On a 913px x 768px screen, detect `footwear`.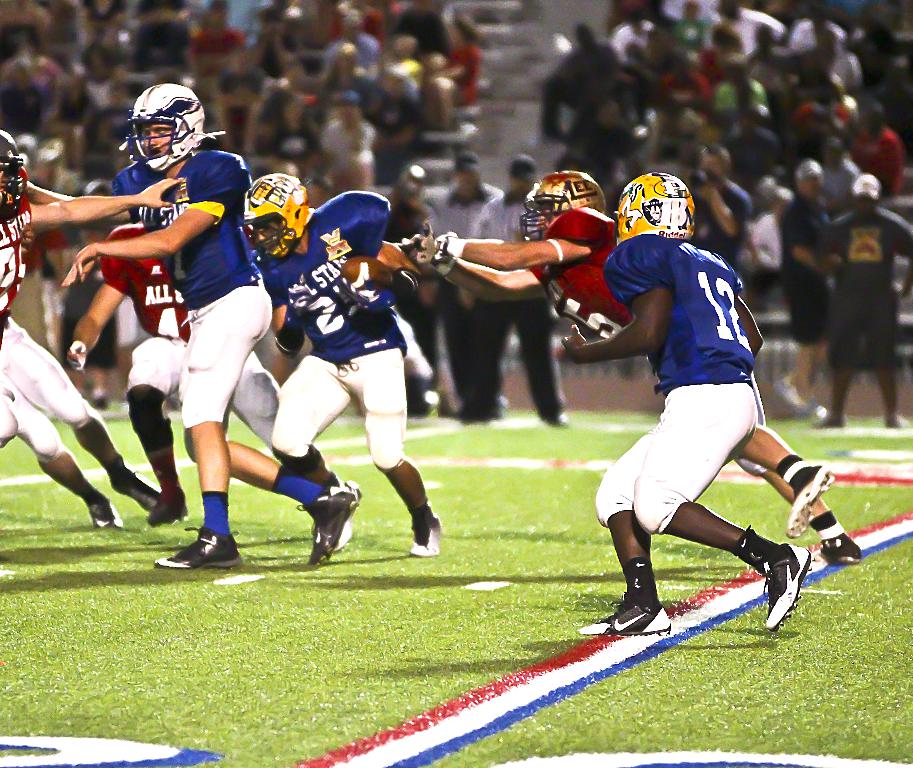
l=294, t=487, r=356, b=569.
